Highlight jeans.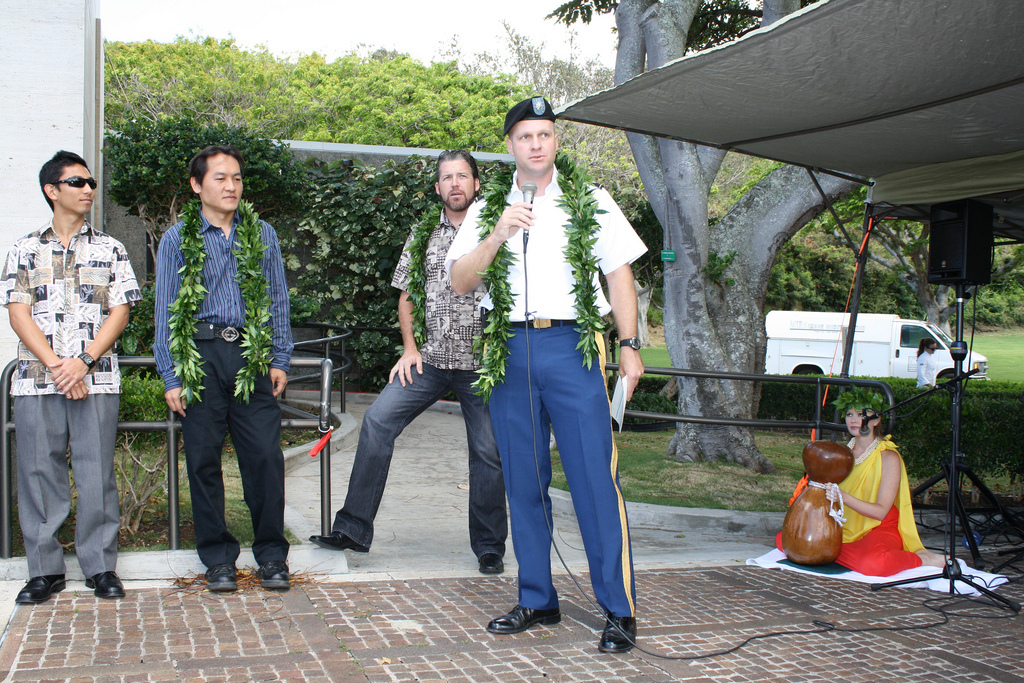
Highlighted region: select_region(345, 336, 510, 573).
